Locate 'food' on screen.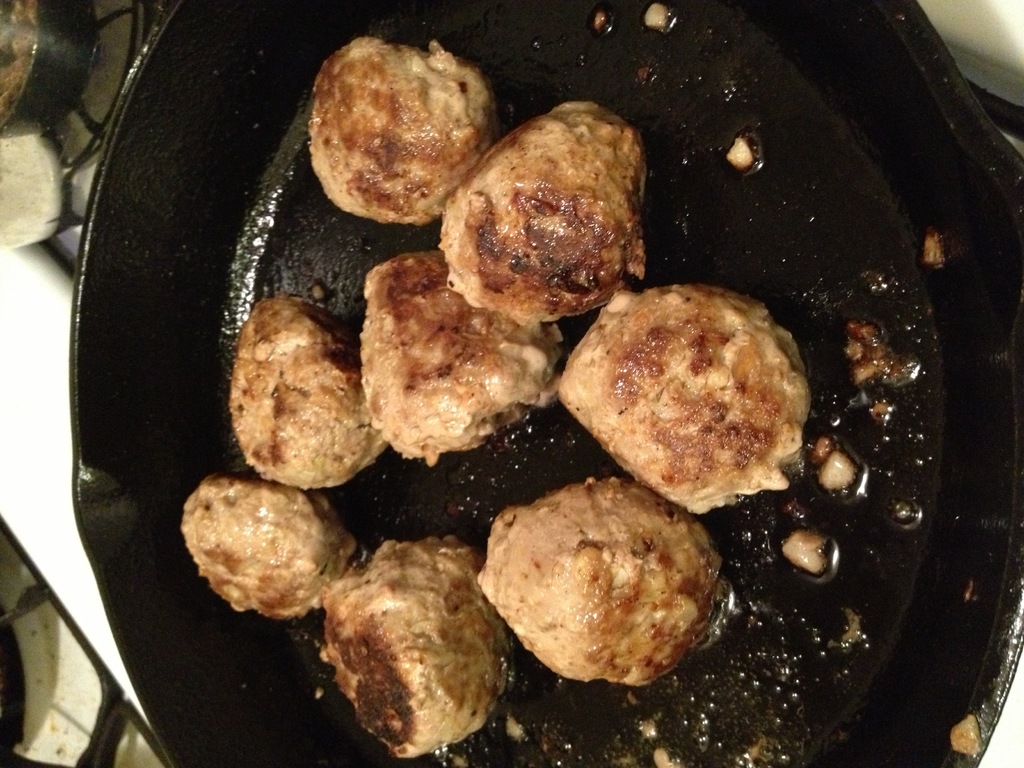
On screen at (x1=229, y1=4, x2=943, y2=760).
